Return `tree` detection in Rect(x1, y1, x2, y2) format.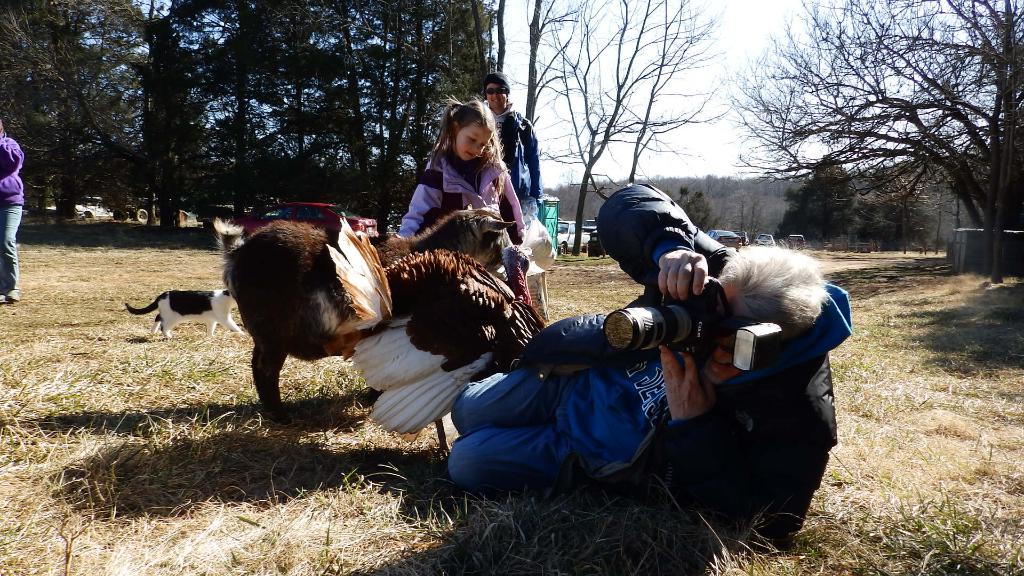
Rect(860, 168, 943, 256).
